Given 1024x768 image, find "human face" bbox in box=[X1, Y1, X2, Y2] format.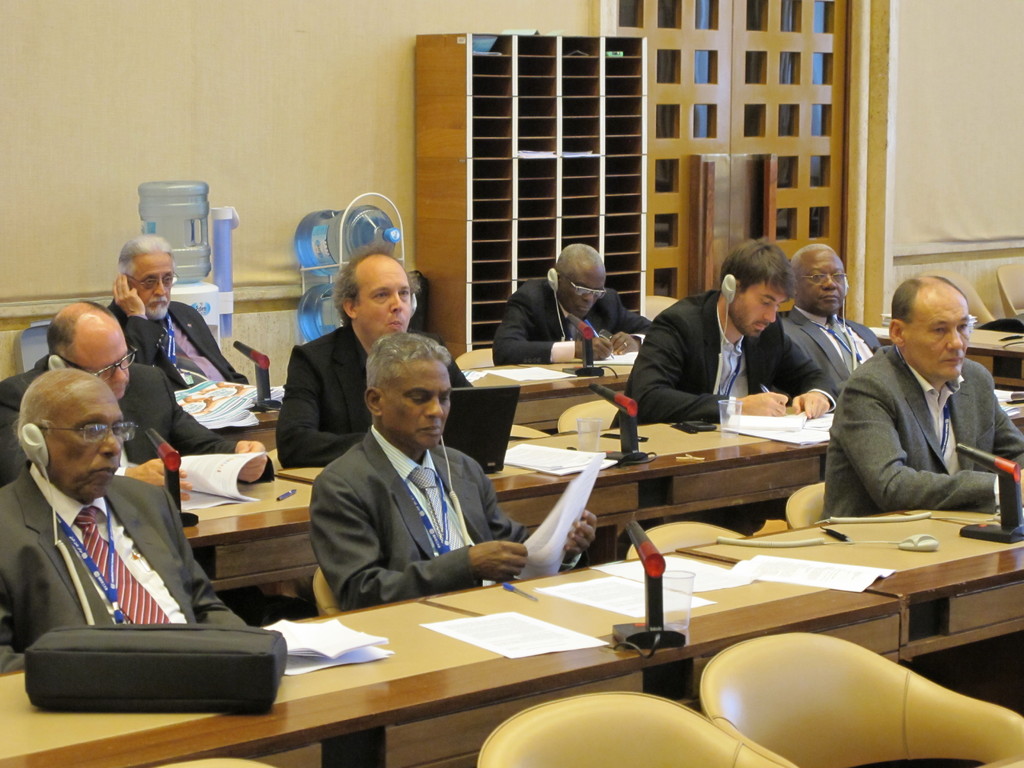
box=[557, 268, 608, 316].
